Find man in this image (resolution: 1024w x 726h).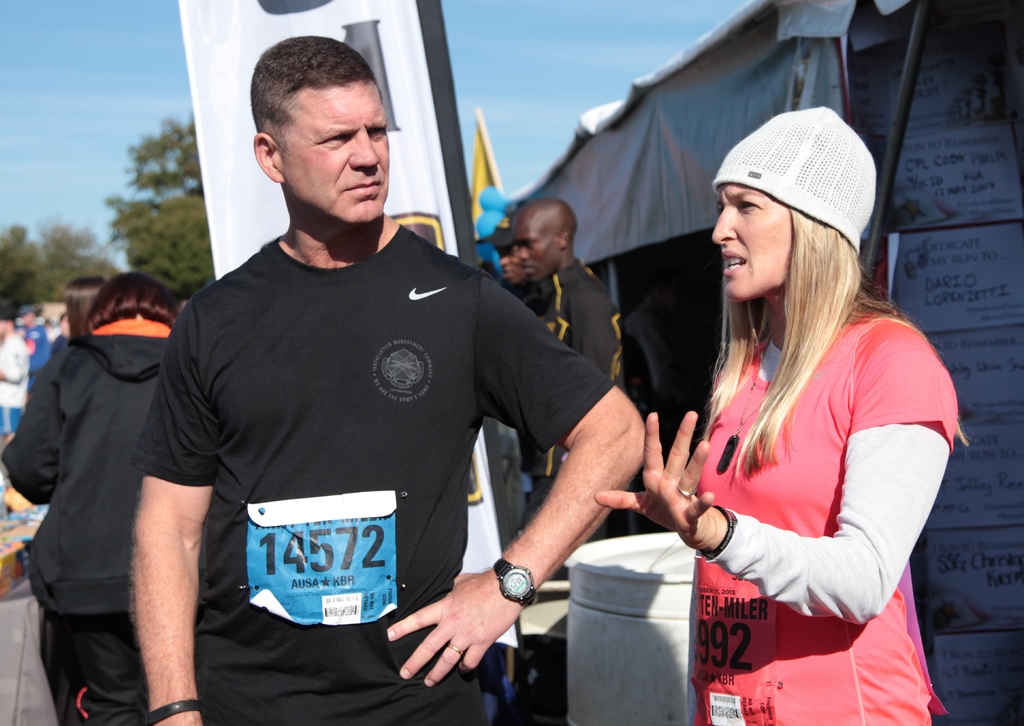
bbox(504, 197, 628, 531).
